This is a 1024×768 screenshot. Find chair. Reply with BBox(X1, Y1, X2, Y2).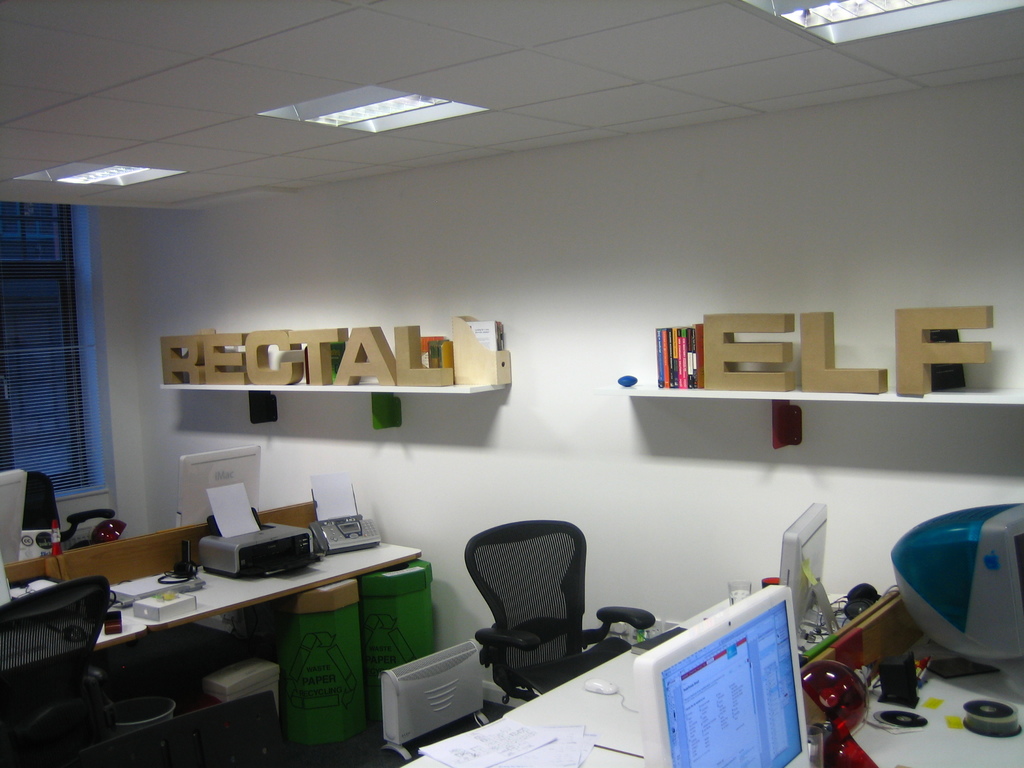
BBox(15, 471, 115, 556).
